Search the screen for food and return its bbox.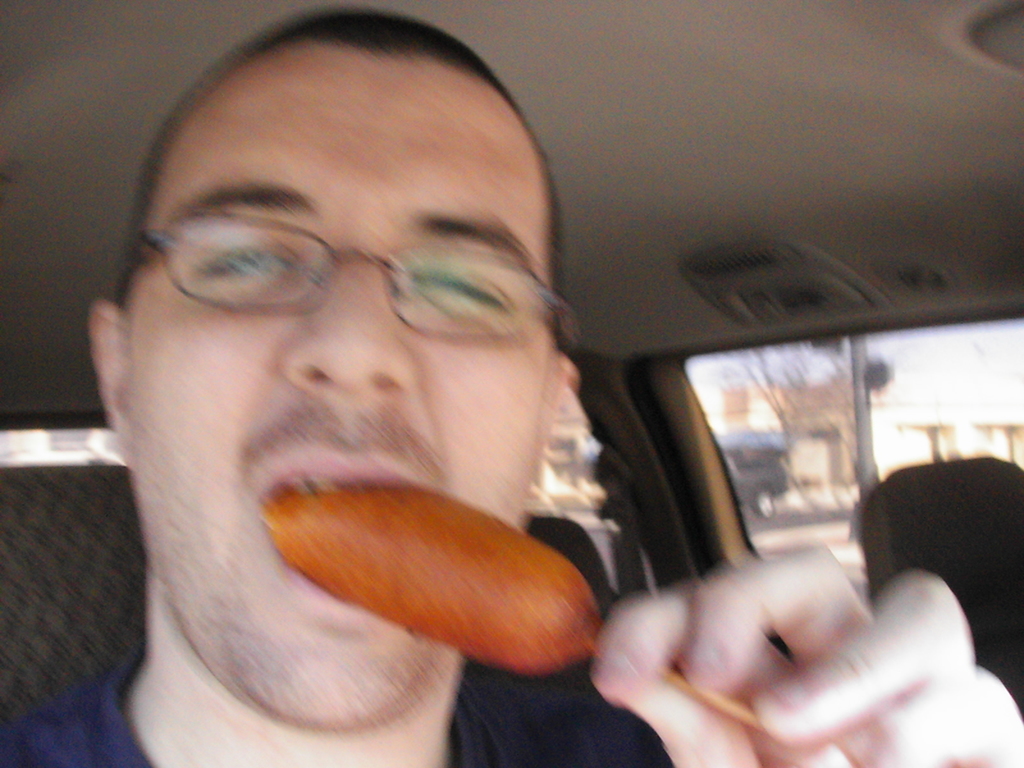
Found: (left=264, top=484, right=598, bottom=671).
